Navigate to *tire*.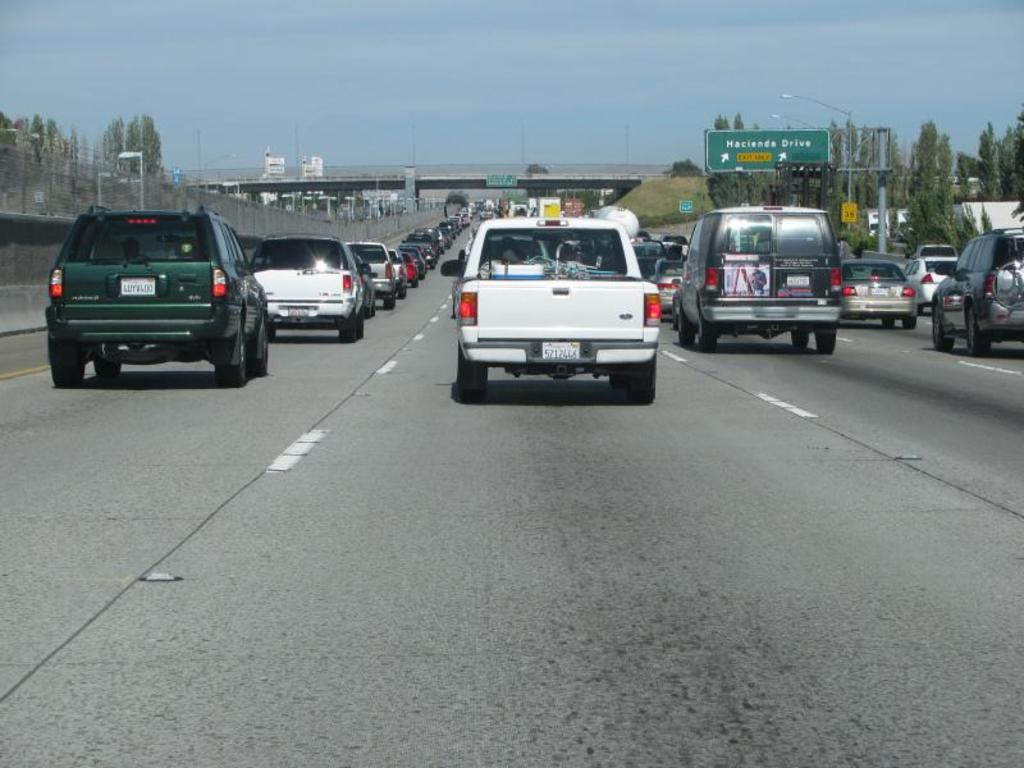
Navigation target: (694, 316, 723, 352).
